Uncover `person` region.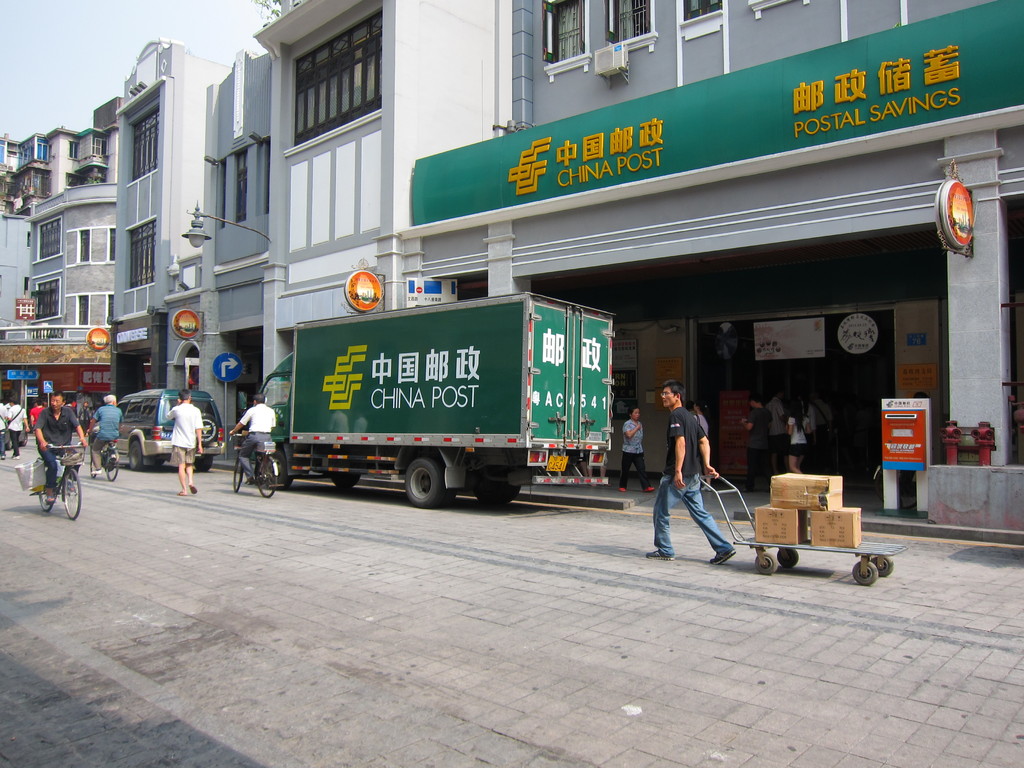
Uncovered: 655, 371, 733, 575.
